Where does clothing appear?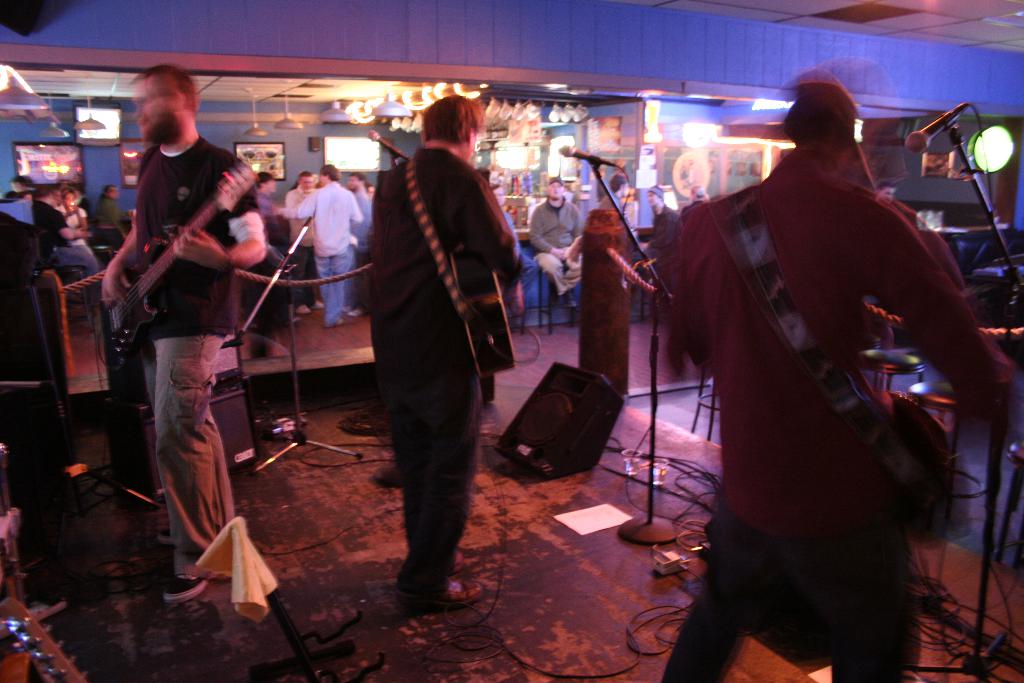
Appears at <bbox>302, 183, 357, 315</bbox>.
